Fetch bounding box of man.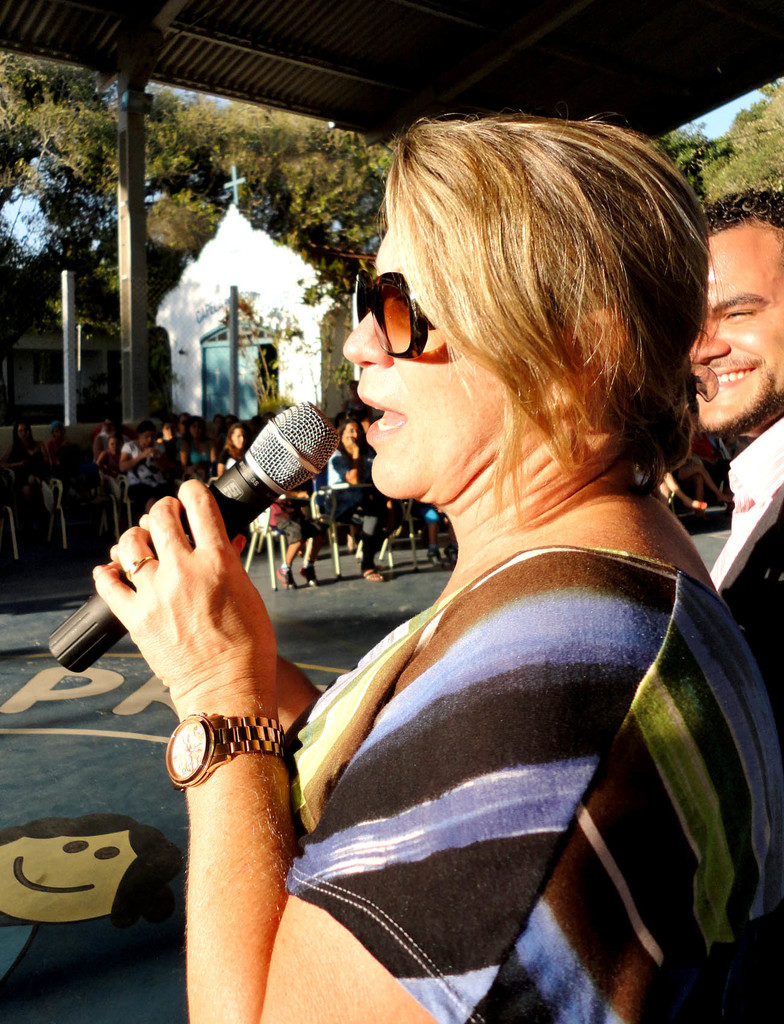
Bbox: (716, 179, 783, 730).
